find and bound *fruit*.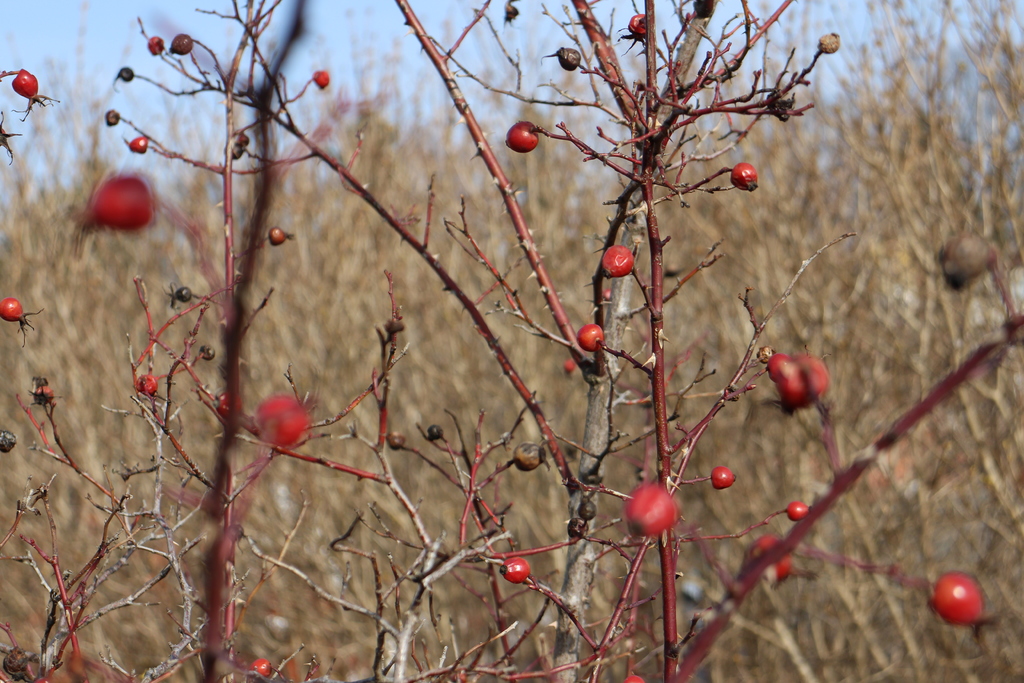
Bound: box(601, 242, 636, 281).
